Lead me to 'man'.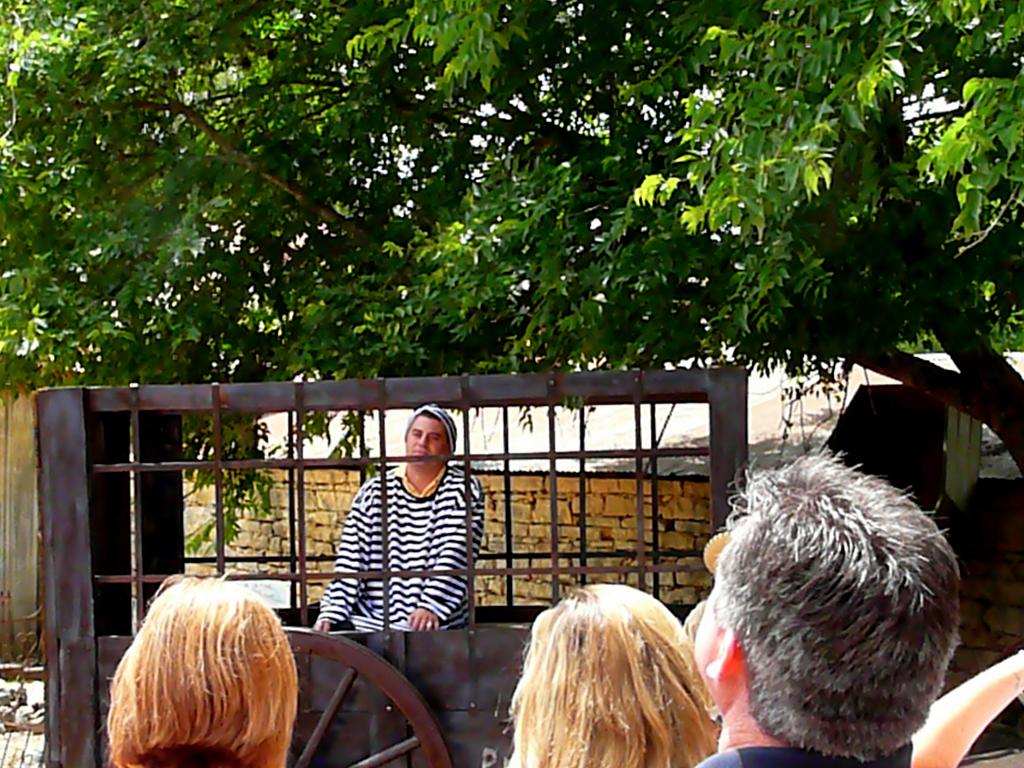
Lead to l=316, t=420, r=488, b=661.
